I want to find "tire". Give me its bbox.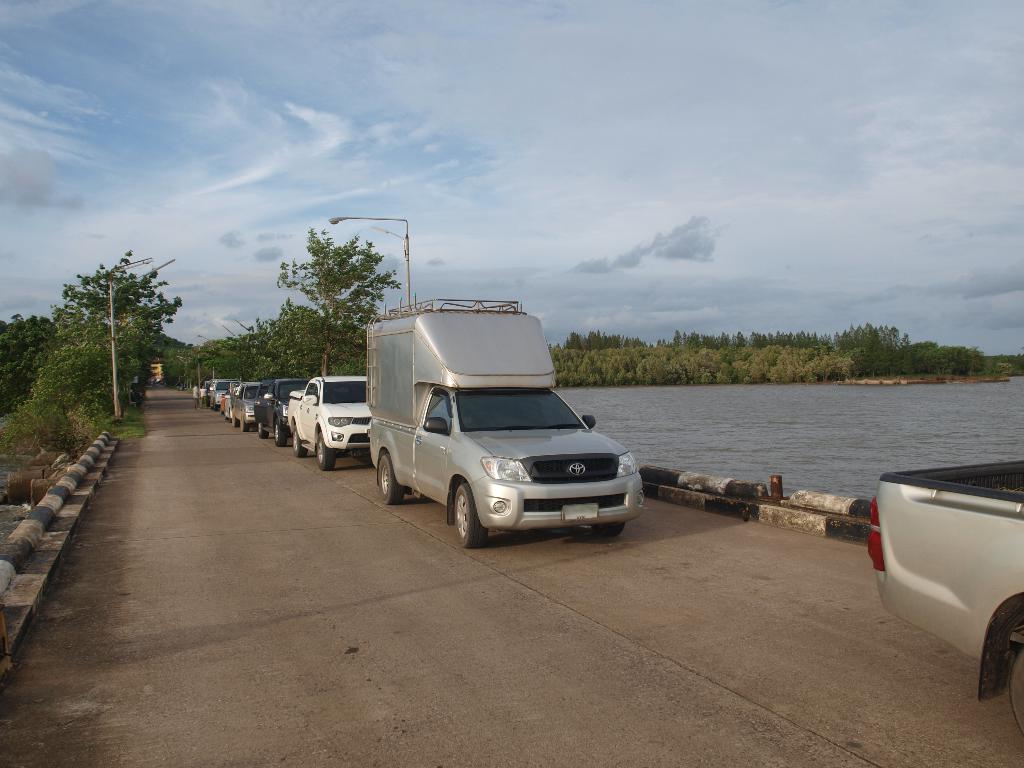
{"x1": 452, "y1": 474, "x2": 483, "y2": 550}.
